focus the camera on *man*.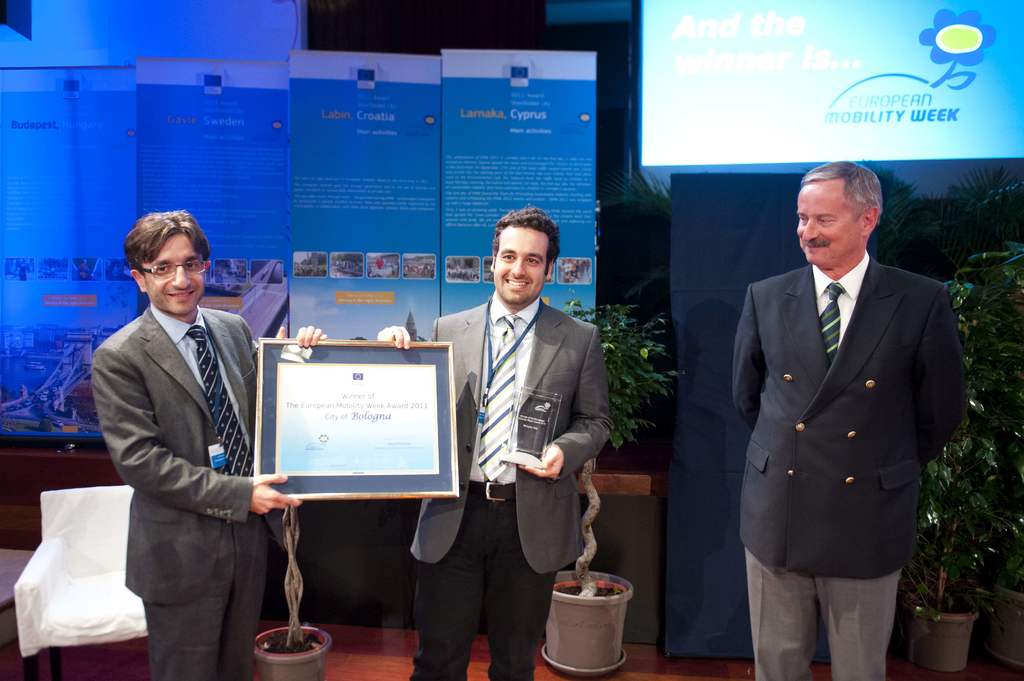
Focus region: 92/207/329/680.
